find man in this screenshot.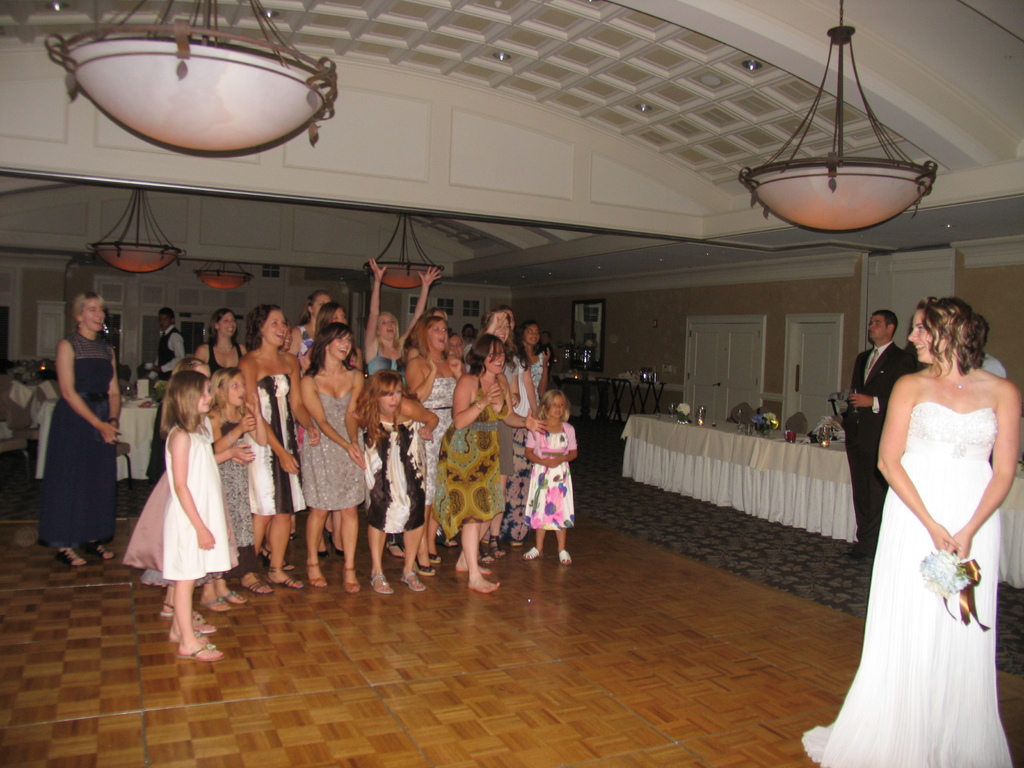
The bounding box for man is bbox=(840, 310, 915, 555).
